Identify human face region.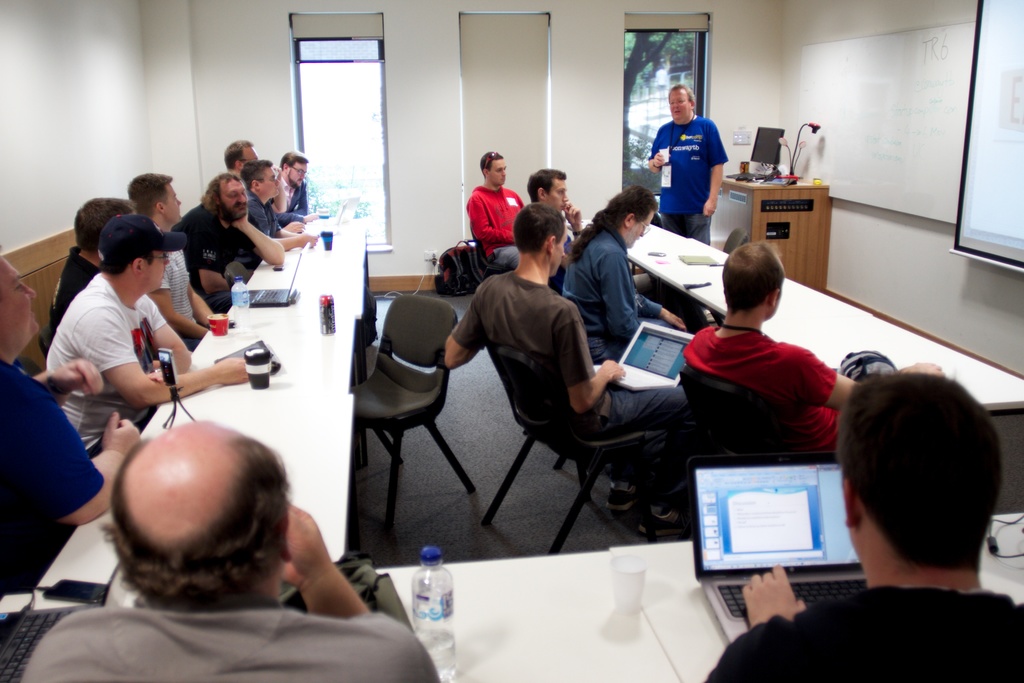
Region: locate(289, 161, 308, 187).
